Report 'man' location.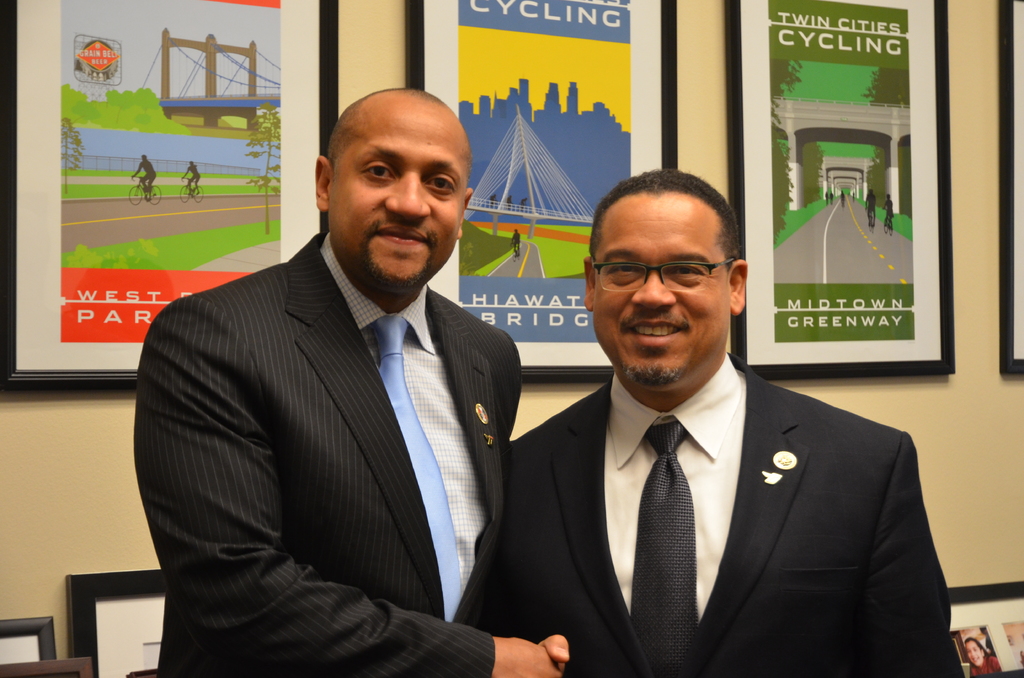
Report: box=[109, 79, 591, 677].
